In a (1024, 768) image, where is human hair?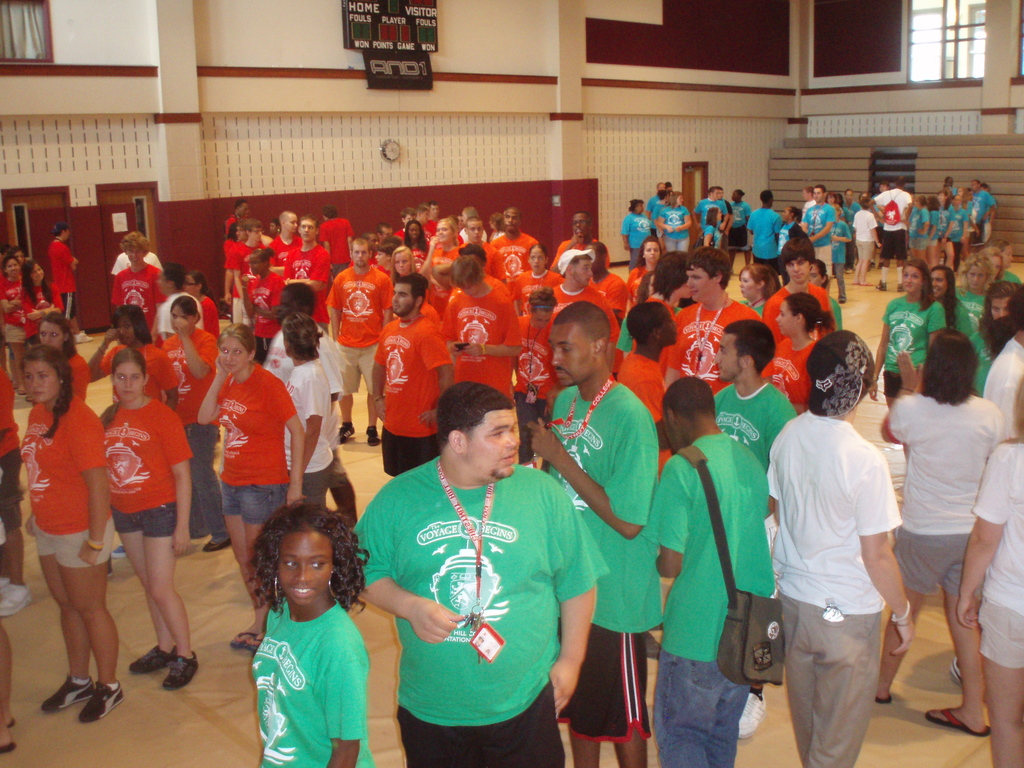
<region>439, 219, 460, 248</region>.
